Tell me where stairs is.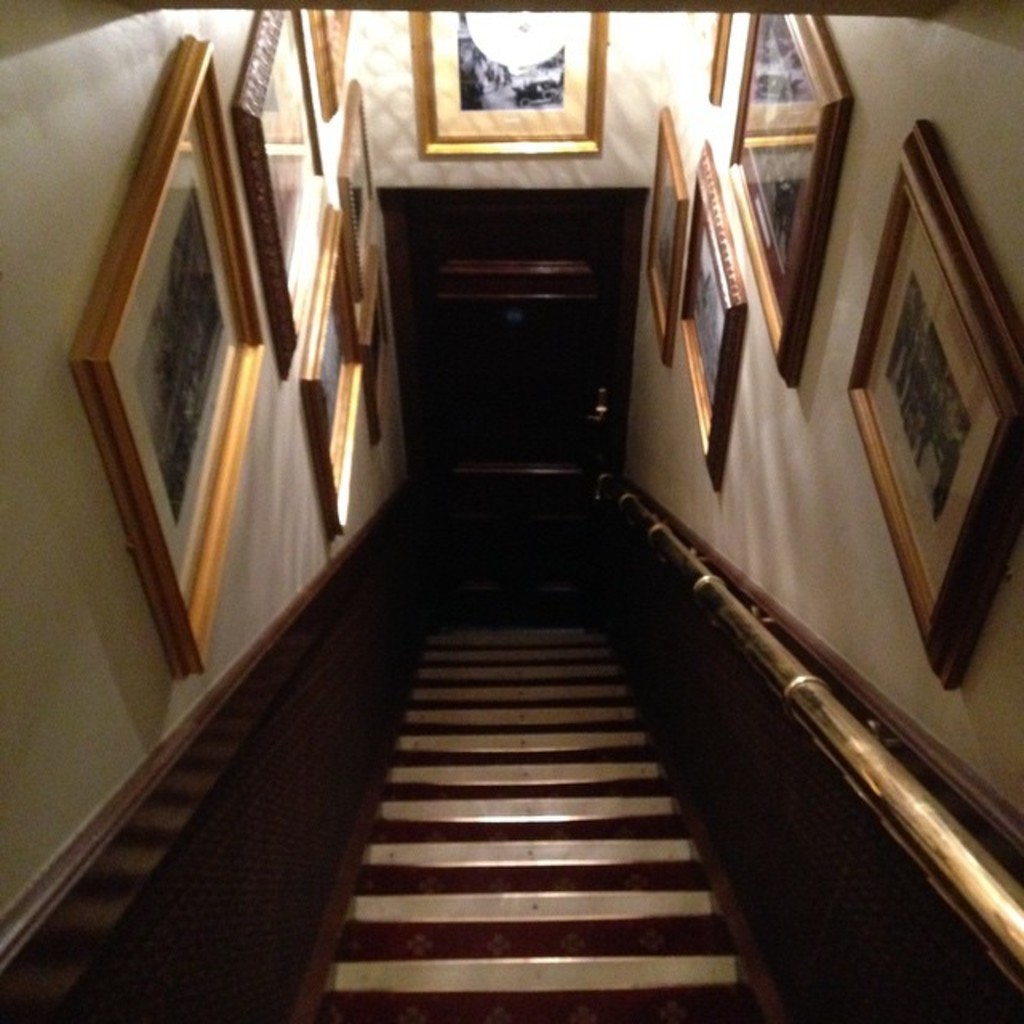
stairs is at locate(304, 611, 766, 1022).
